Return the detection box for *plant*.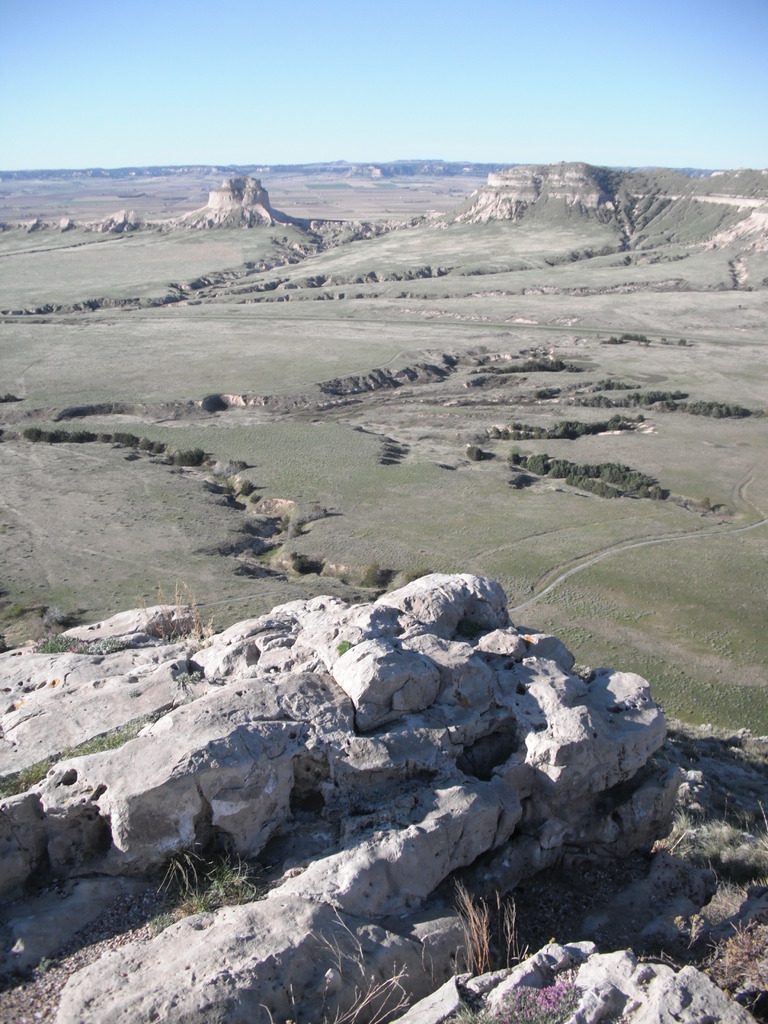
{"left": 156, "top": 842, "right": 211, "bottom": 910}.
